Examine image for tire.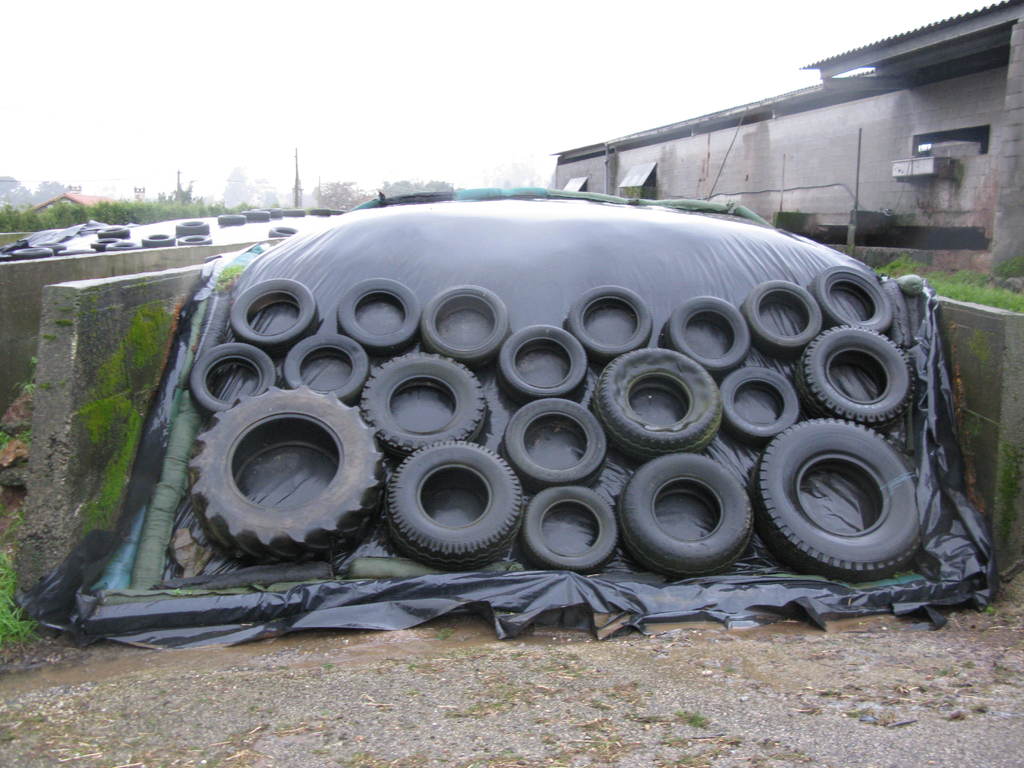
Examination result: left=177, top=221, right=210, bottom=234.
